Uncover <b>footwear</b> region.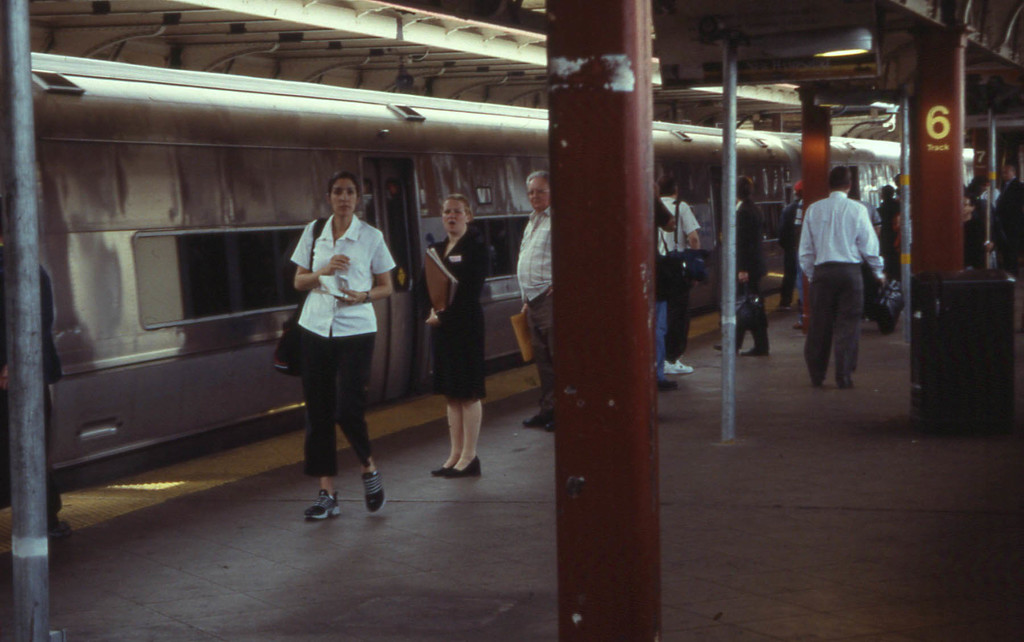
Uncovered: 445:453:481:478.
